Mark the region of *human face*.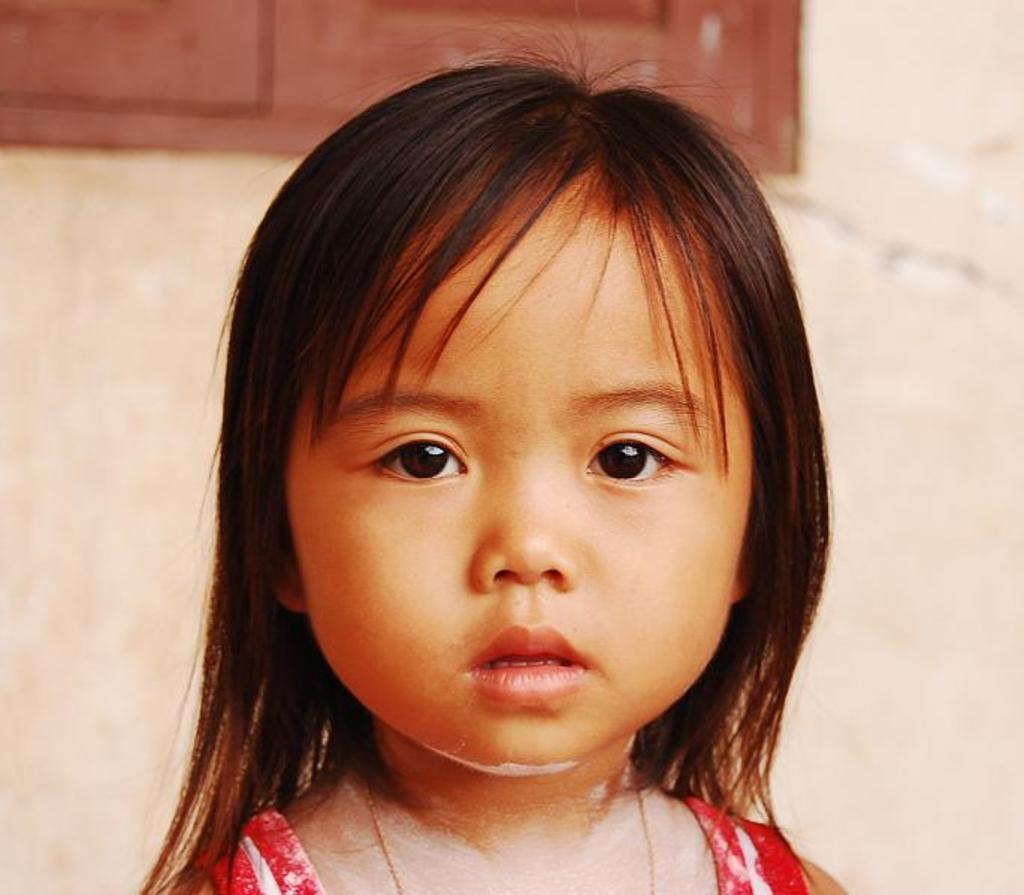
Region: [x1=275, y1=184, x2=759, y2=774].
